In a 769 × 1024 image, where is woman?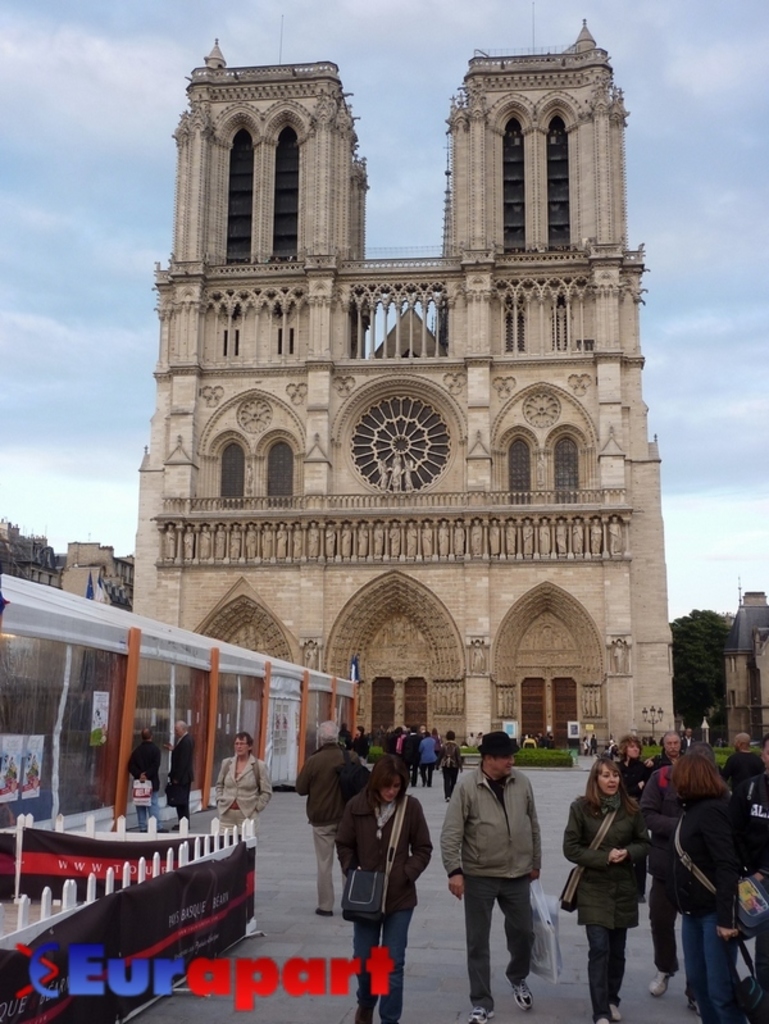
detection(337, 748, 436, 1023).
